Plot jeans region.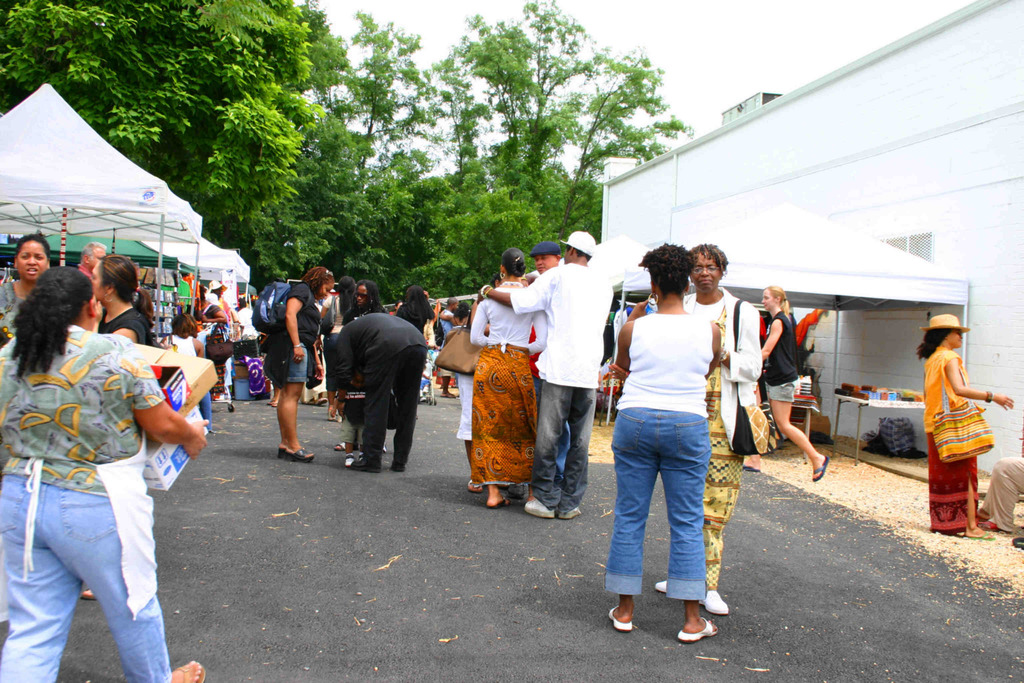
Plotted at {"x1": 1, "y1": 473, "x2": 177, "y2": 682}.
